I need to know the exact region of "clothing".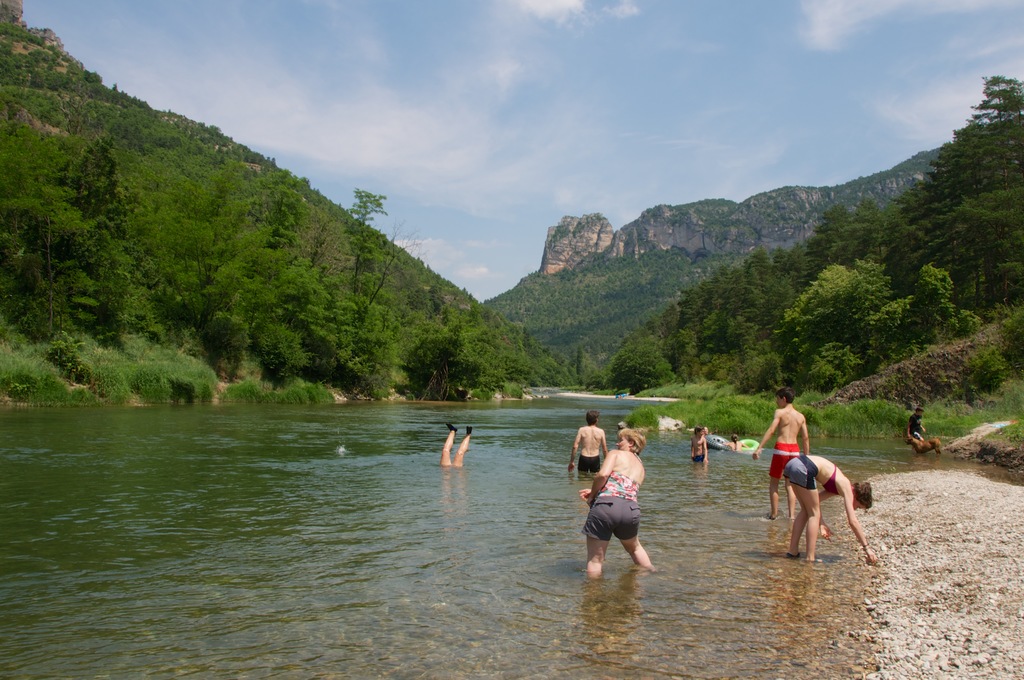
Region: (583,421,652,576).
